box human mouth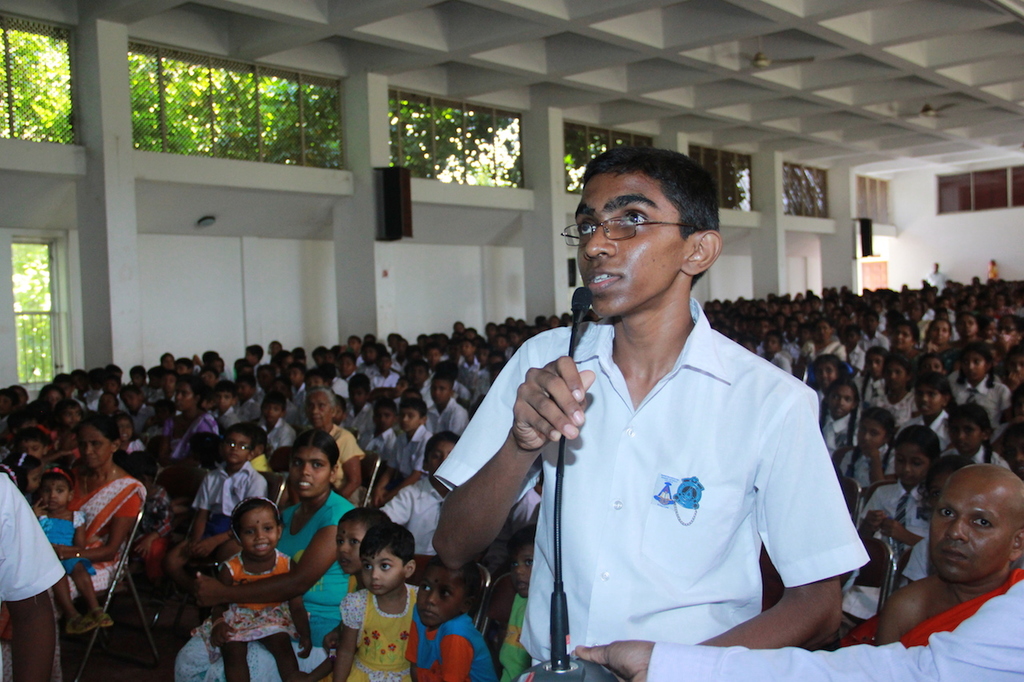
box=[416, 609, 438, 616]
